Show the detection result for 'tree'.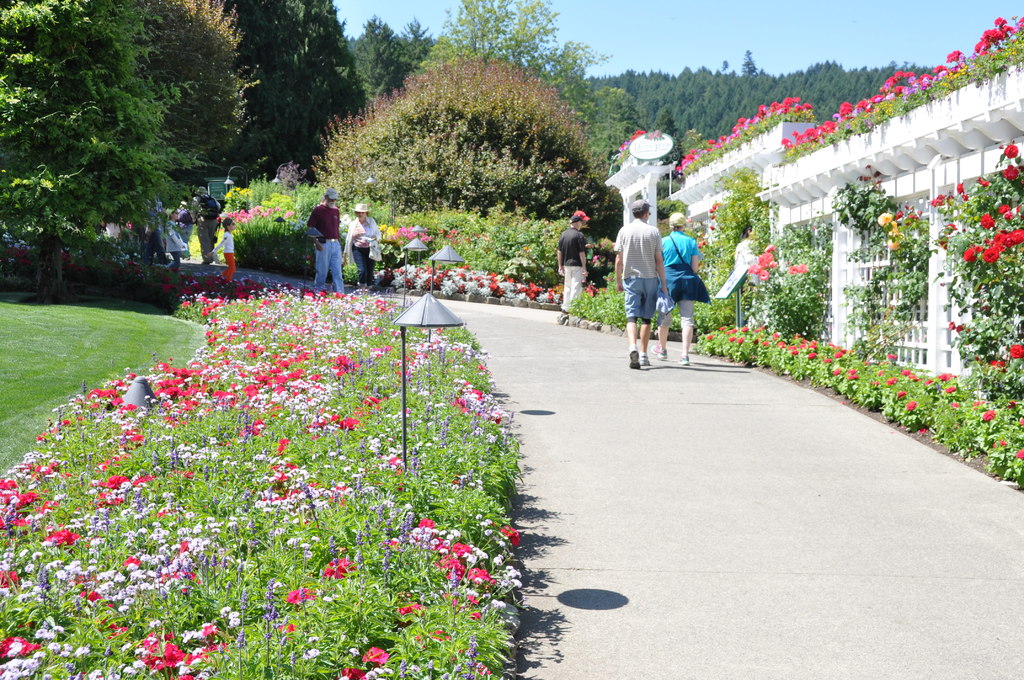
[x1=575, y1=58, x2=657, y2=177].
